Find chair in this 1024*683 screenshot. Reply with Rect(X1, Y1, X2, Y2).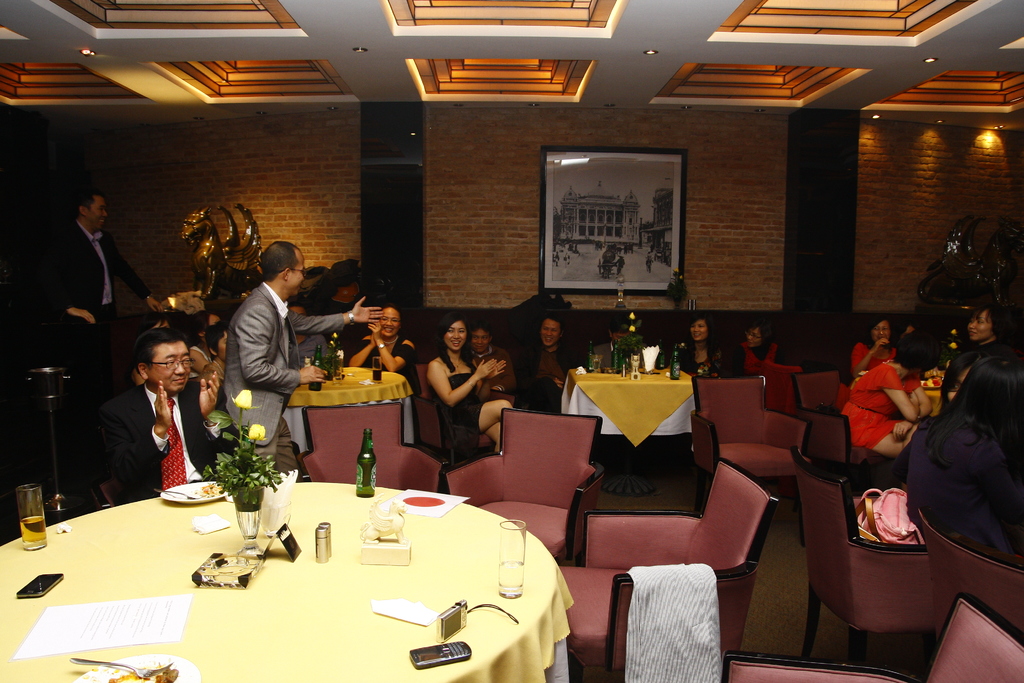
Rect(790, 368, 884, 484).
